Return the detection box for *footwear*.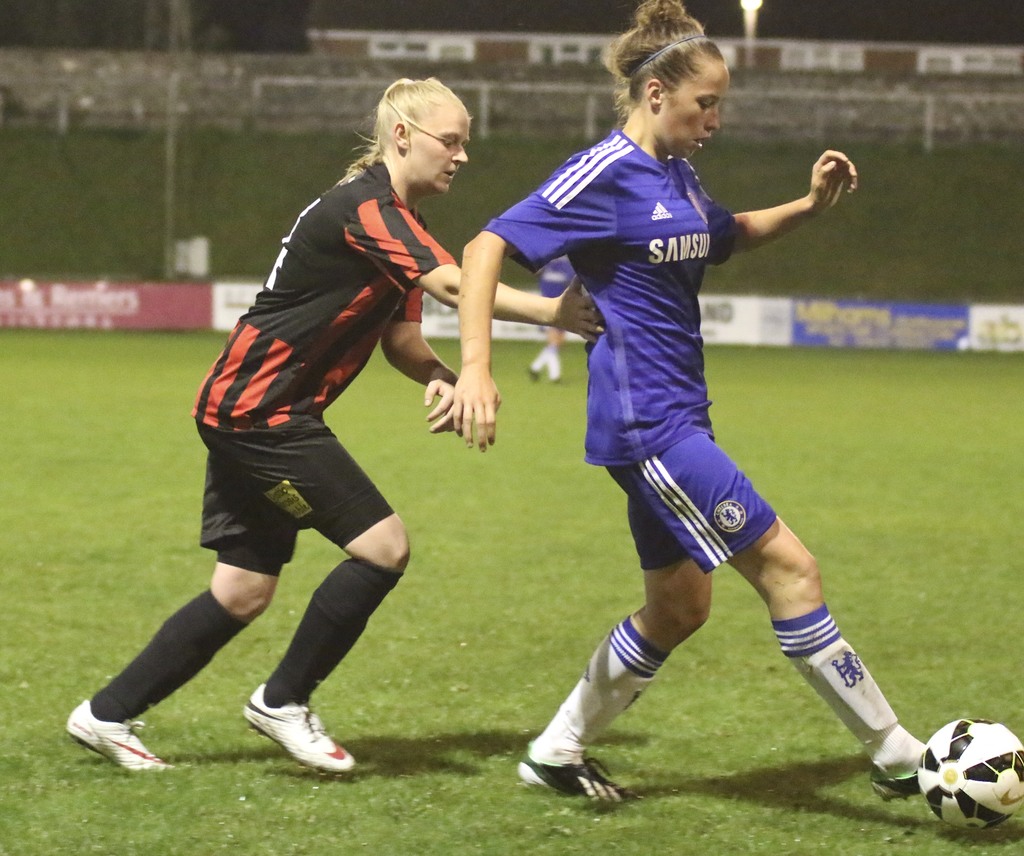
detection(234, 675, 357, 782).
